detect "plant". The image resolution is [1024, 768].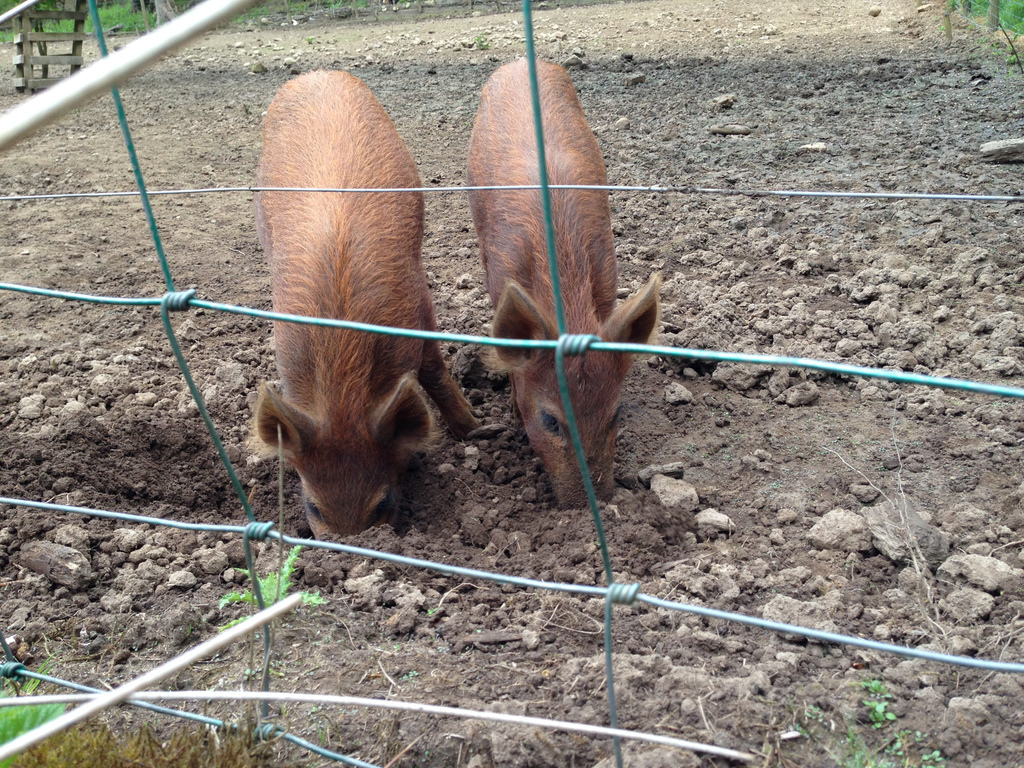
[67, 712, 283, 765].
